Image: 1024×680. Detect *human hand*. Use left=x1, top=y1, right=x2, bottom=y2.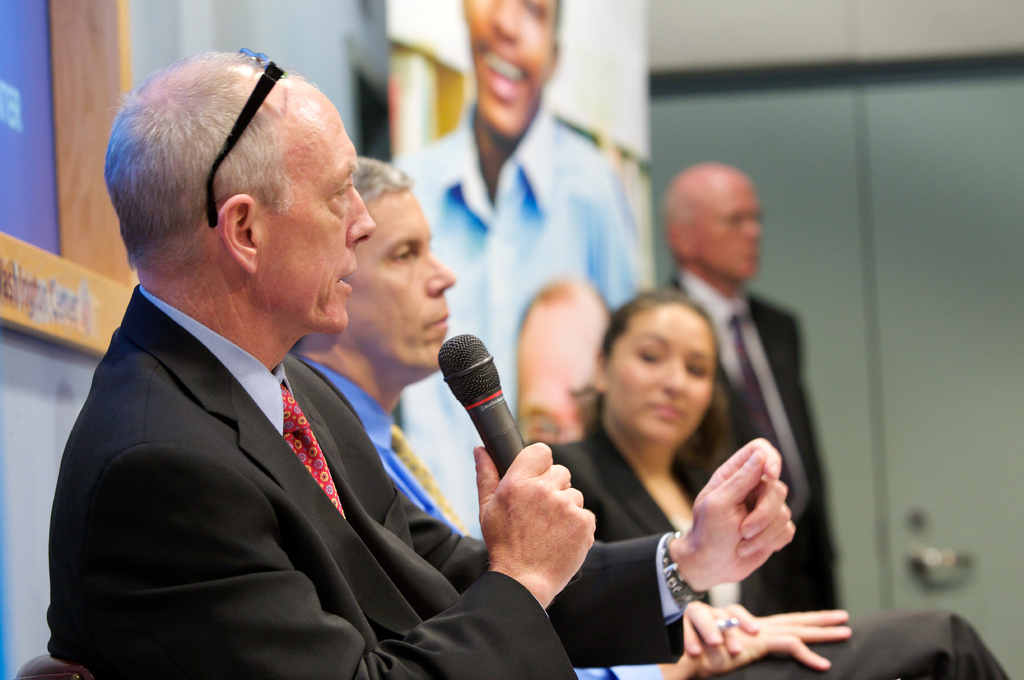
left=681, top=597, right=763, bottom=658.
